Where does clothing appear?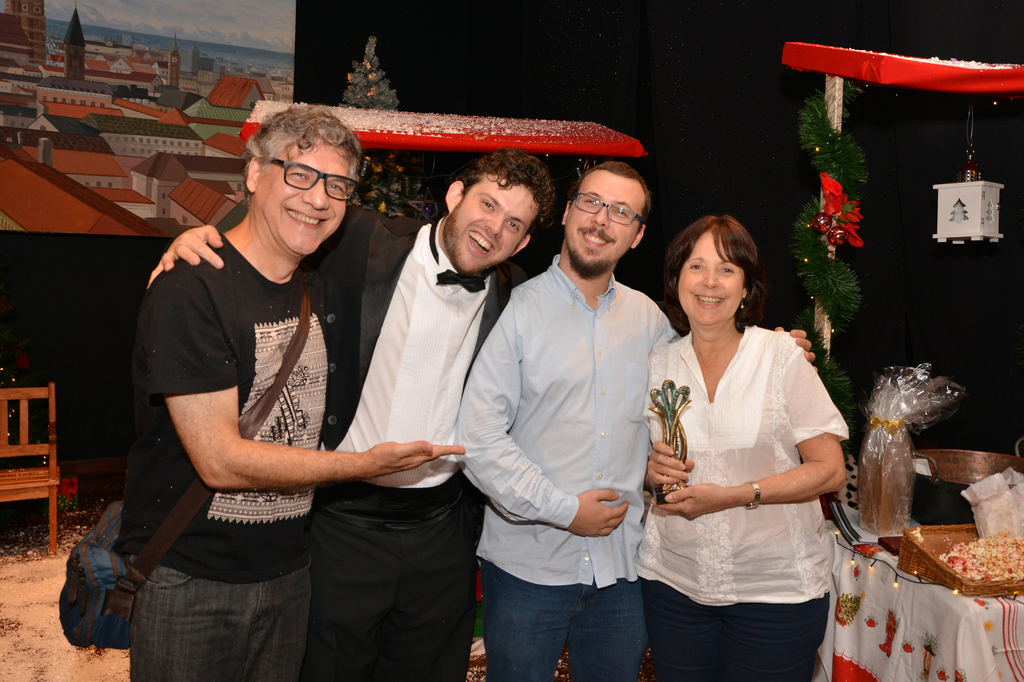
Appears at bbox=[627, 316, 853, 681].
